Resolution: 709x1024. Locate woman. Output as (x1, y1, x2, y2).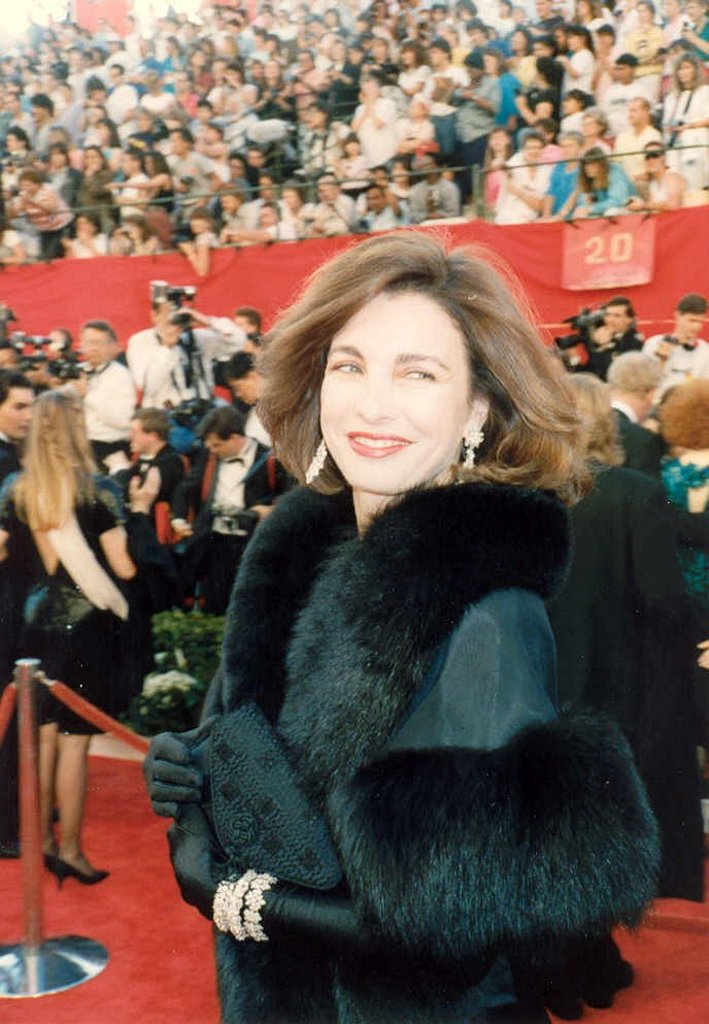
(191, 45, 203, 81).
